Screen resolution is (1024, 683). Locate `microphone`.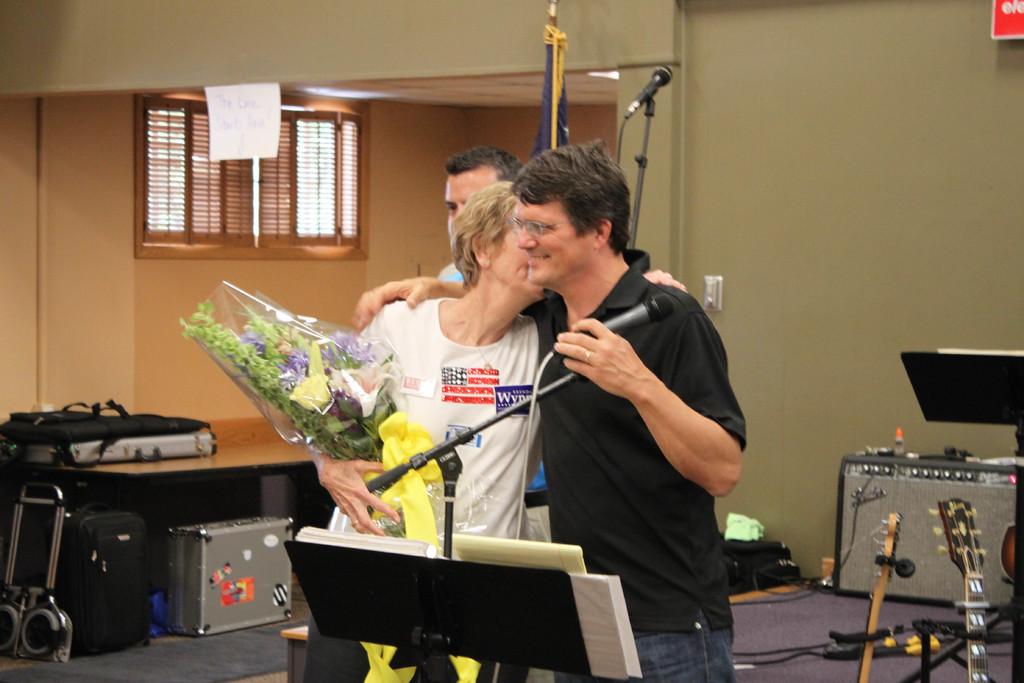
bbox=(601, 288, 675, 333).
